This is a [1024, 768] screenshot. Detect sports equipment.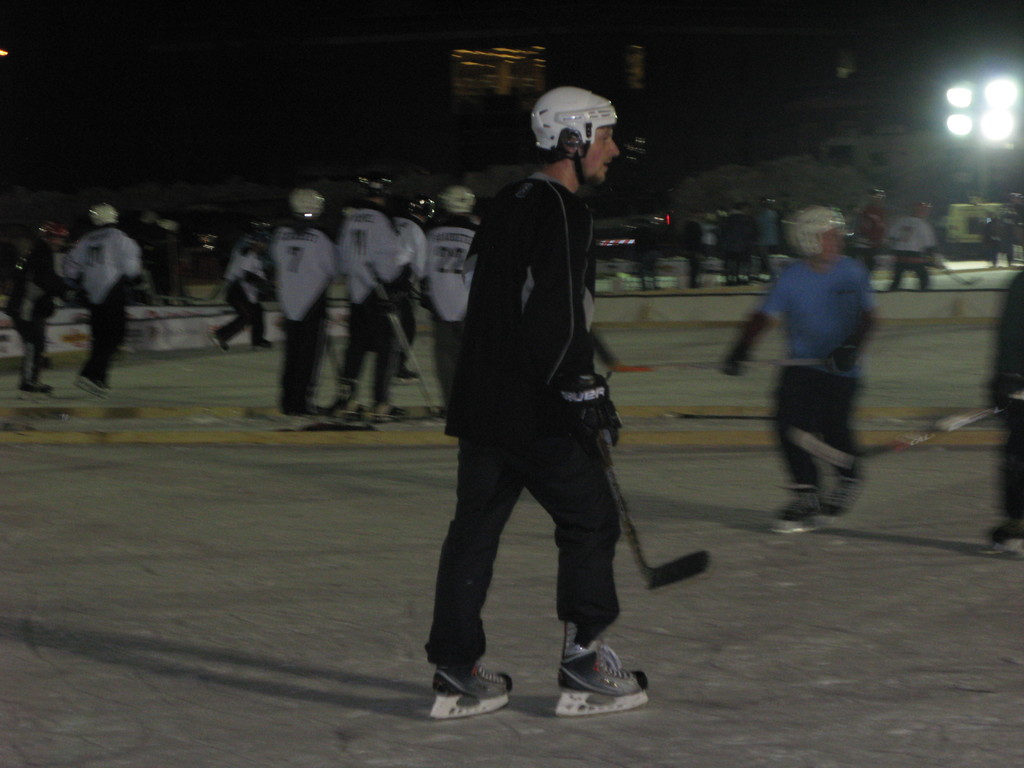
202:328:229:356.
